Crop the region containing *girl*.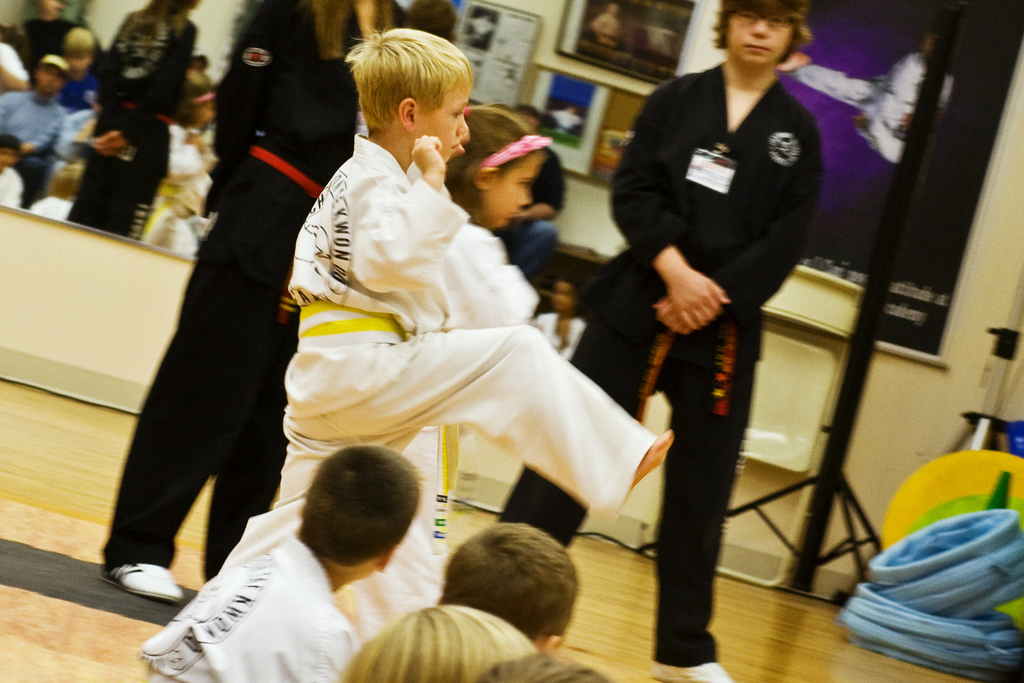
Crop region: region(437, 111, 545, 552).
